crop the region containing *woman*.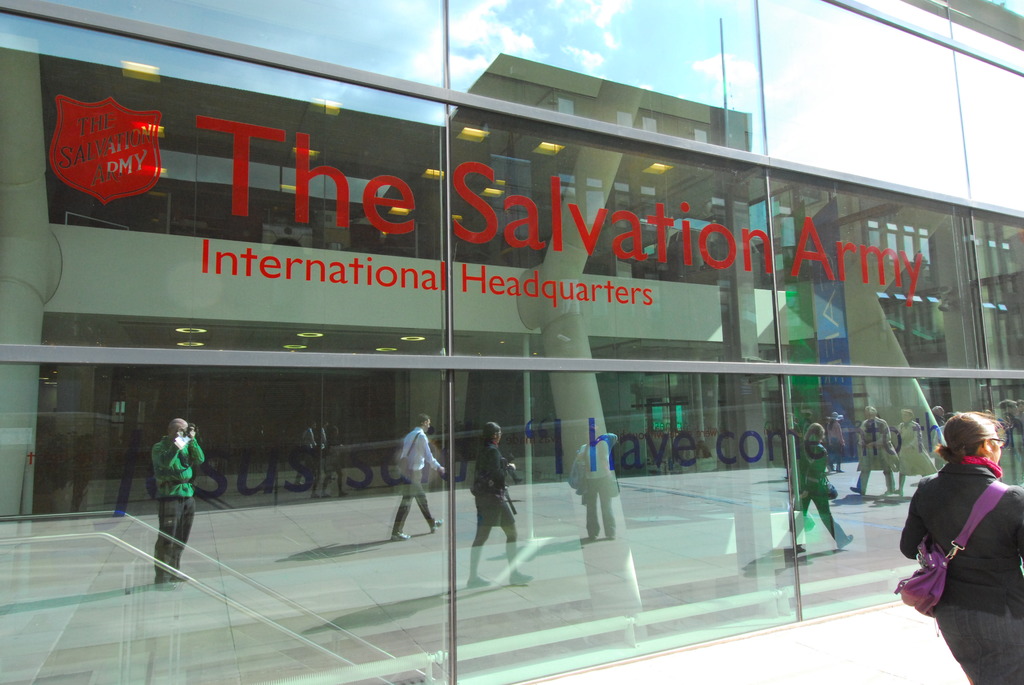
Crop region: Rect(900, 393, 1023, 666).
